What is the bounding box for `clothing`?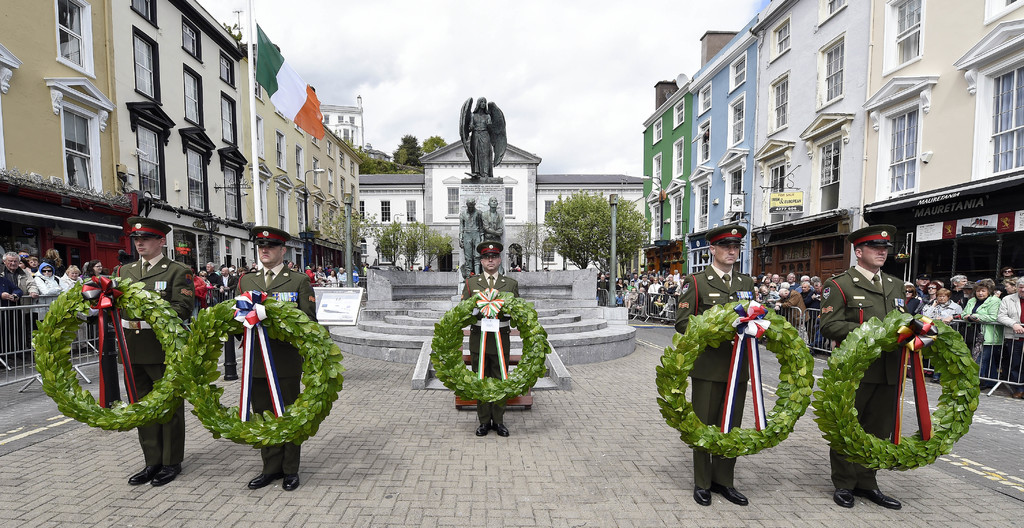
left=0, top=269, right=84, bottom=371.
